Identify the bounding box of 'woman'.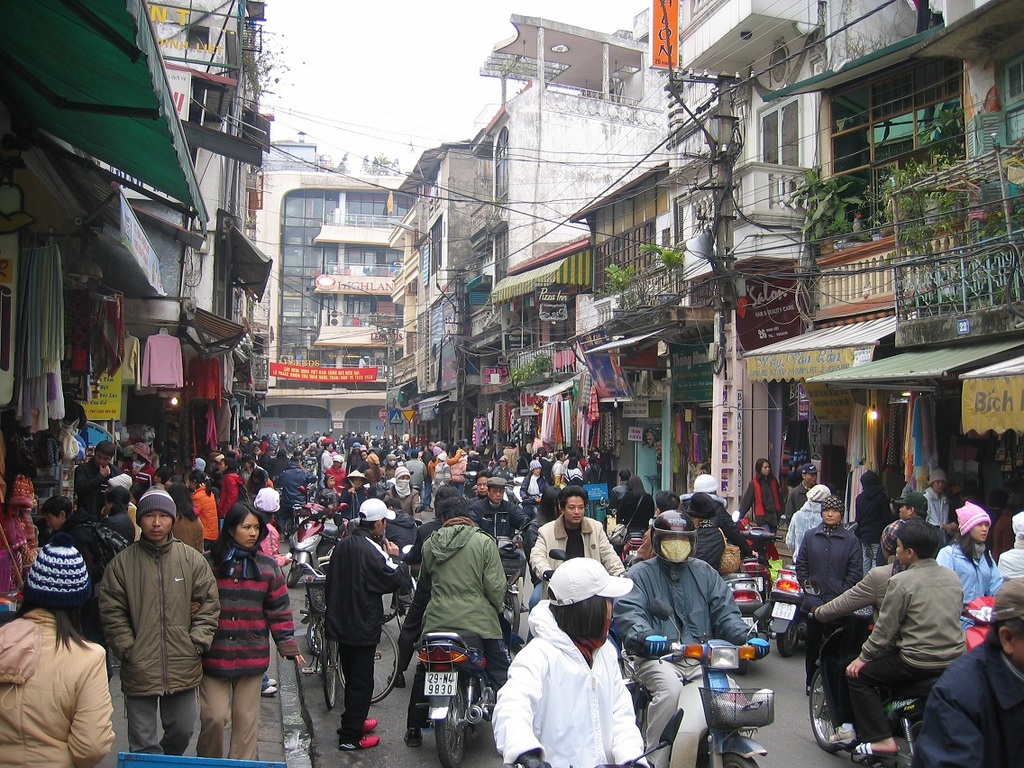
detection(919, 470, 955, 545).
